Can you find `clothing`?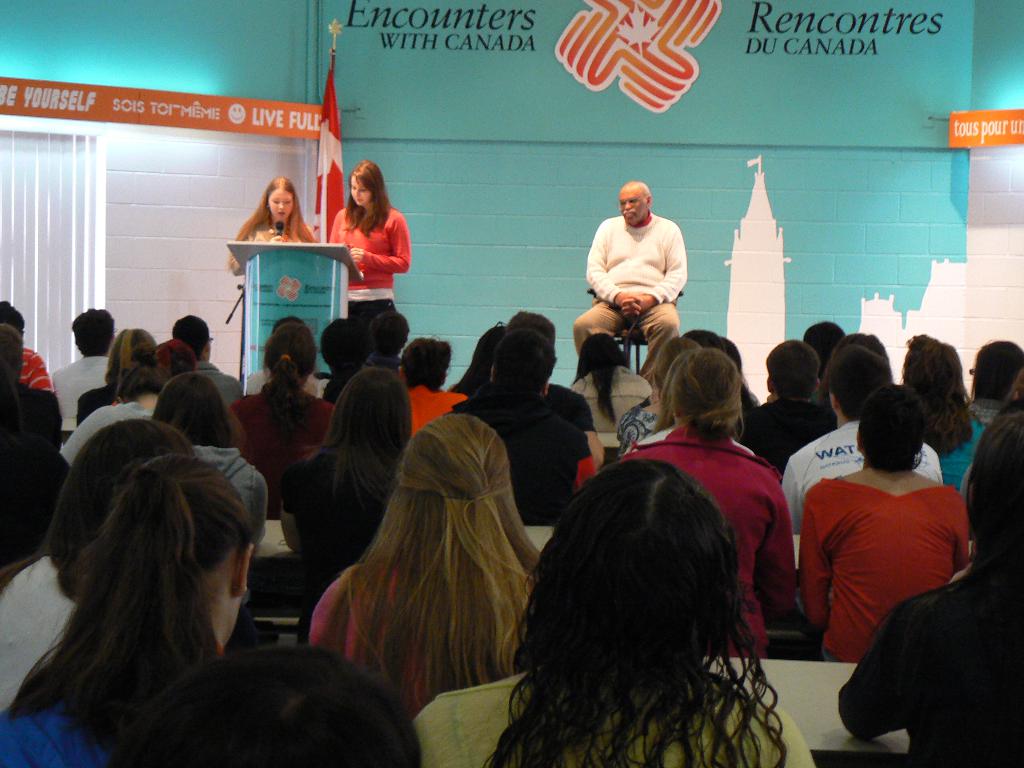
Yes, bounding box: x1=566 y1=360 x2=654 y2=426.
